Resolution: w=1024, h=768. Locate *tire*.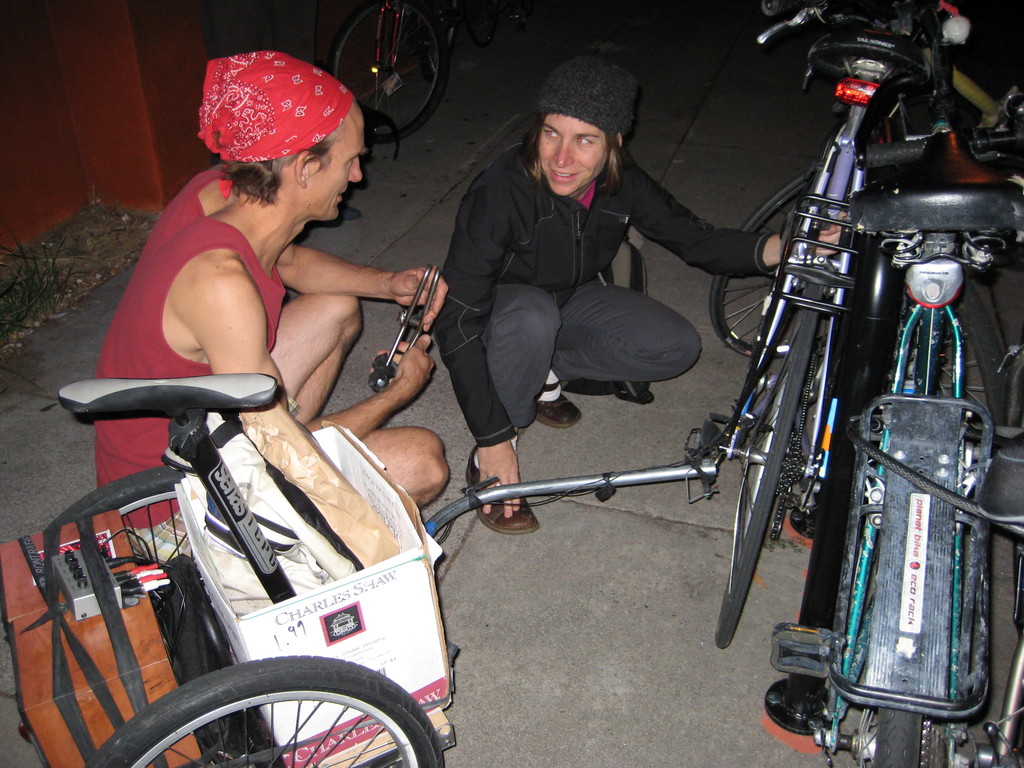
(x1=424, y1=0, x2=459, y2=80).
